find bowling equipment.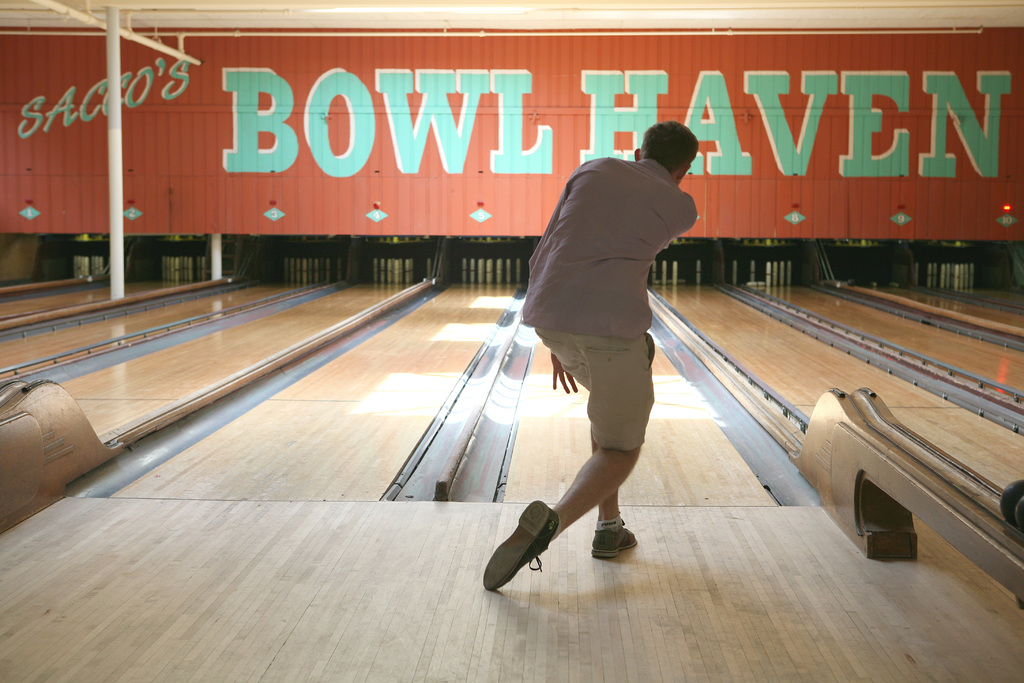
762, 256, 774, 285.
